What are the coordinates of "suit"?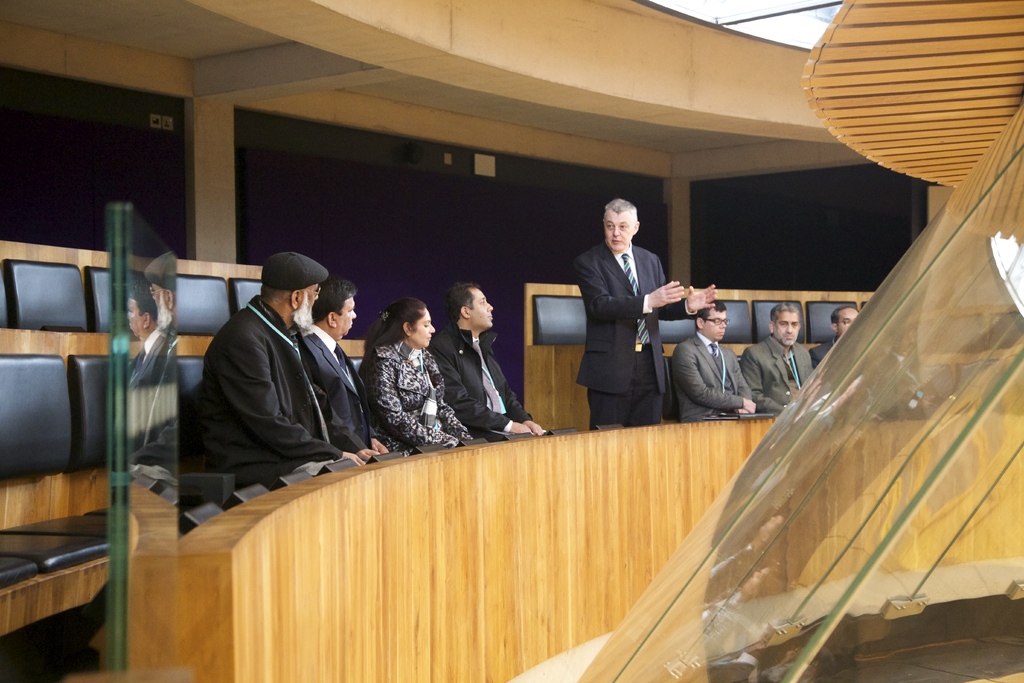
(left=184, top=247, right=371, bottom=516).
